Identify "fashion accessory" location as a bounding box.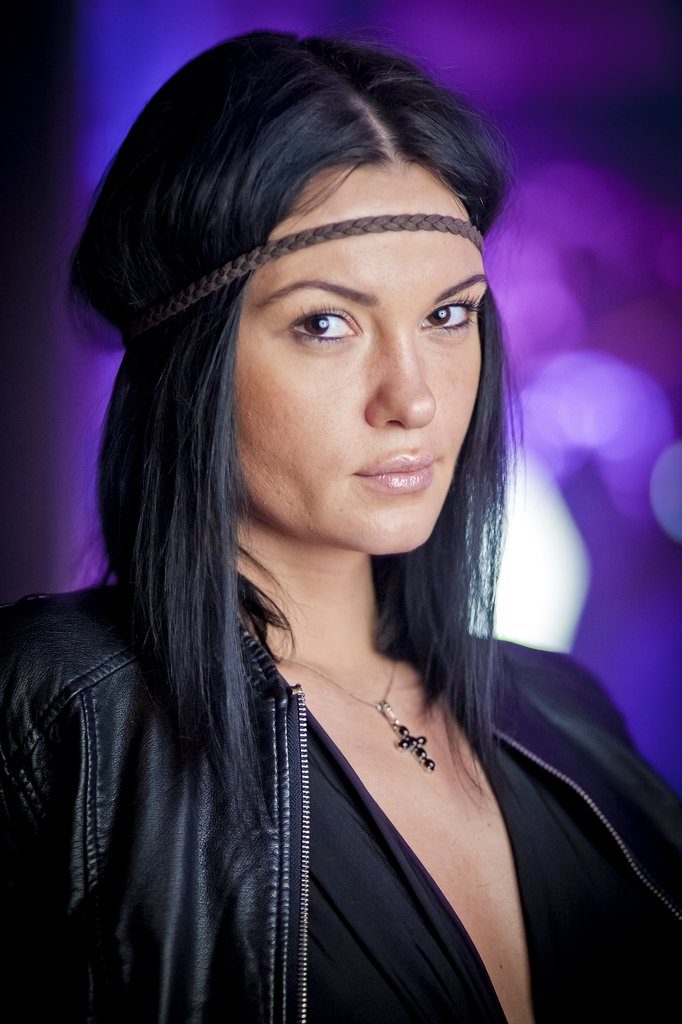
[x1=141, y1=211, x2=491, y2=330].
